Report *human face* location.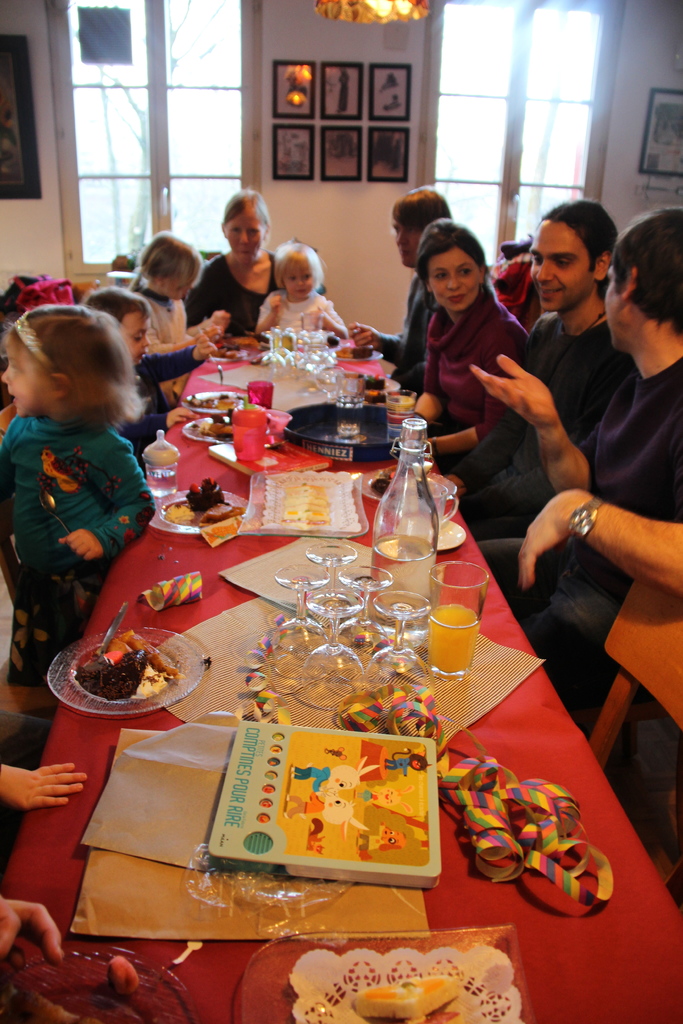
Report: Rect(119, 314, 149, 364).
